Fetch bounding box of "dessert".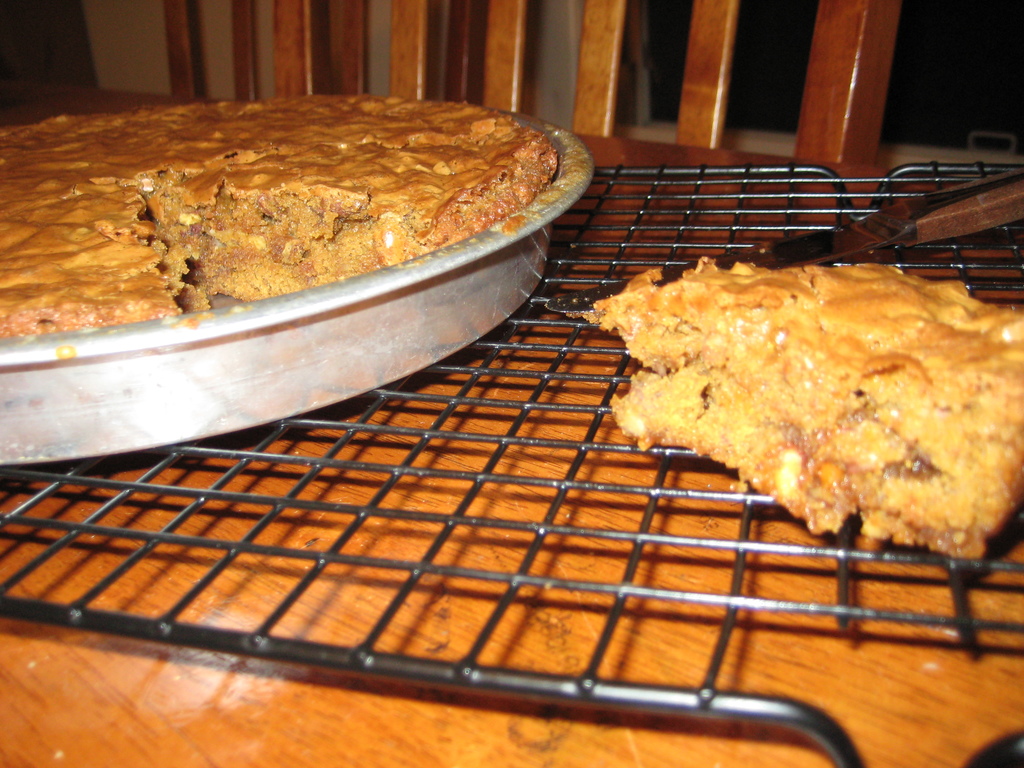
Bbox: bbox(587, 255, 1023, 566).
